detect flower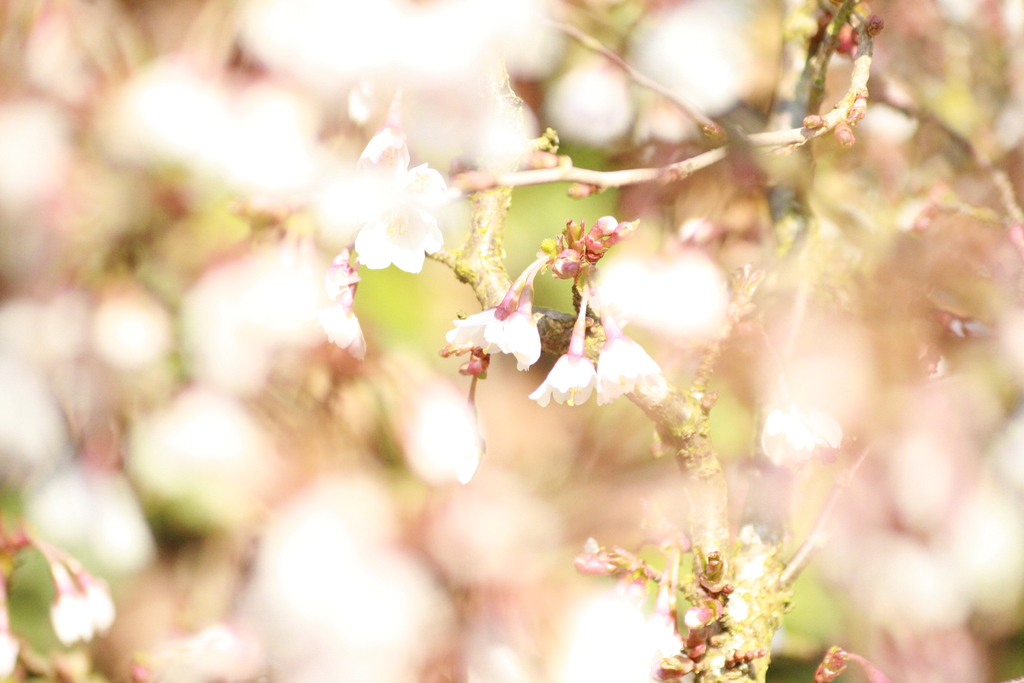
85/586/118/634
